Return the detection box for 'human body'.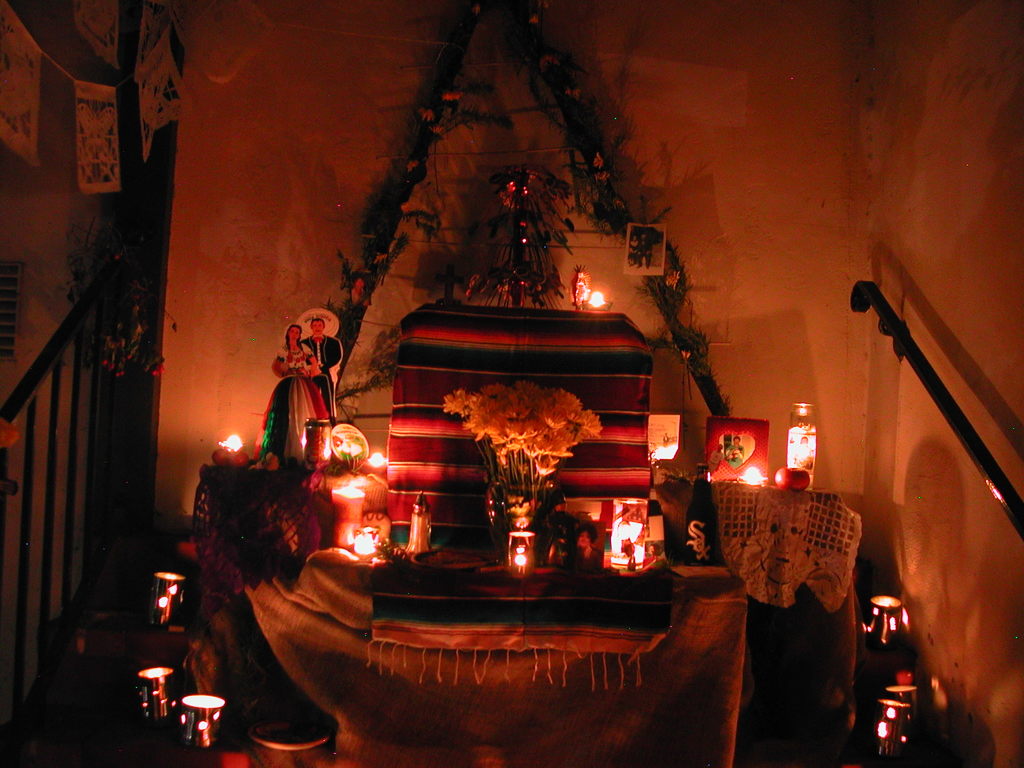
<region>301, 314, 340, 378</region>.
